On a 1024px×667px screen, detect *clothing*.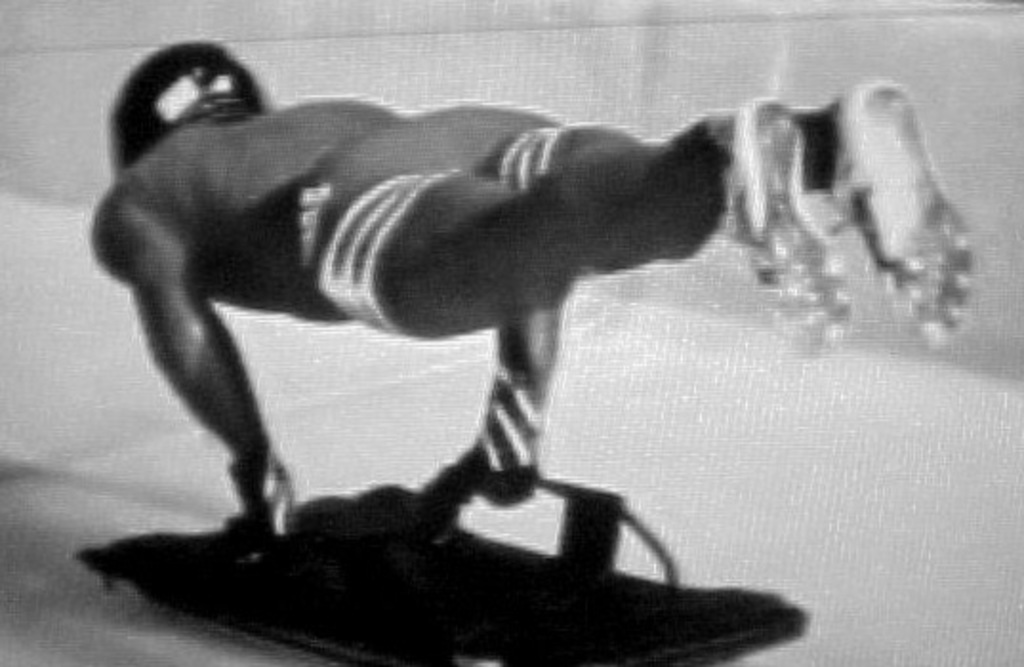
l=282, t=105, r=580, b=341.
